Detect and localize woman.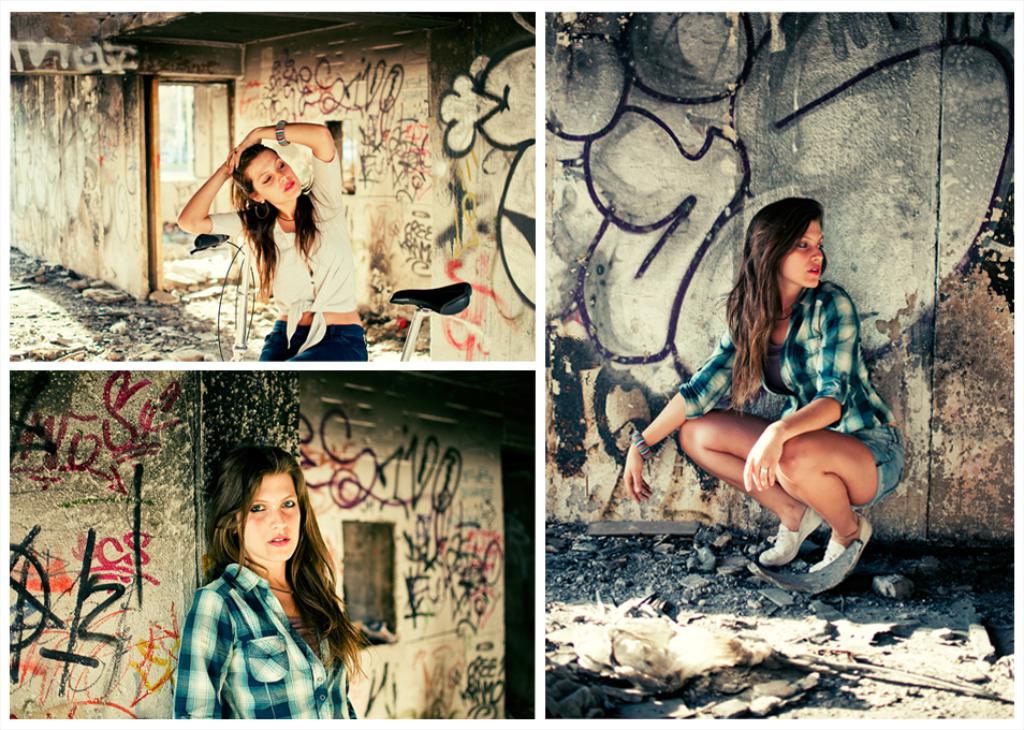
Localized at bbox=(625, 193, 917, 572).
